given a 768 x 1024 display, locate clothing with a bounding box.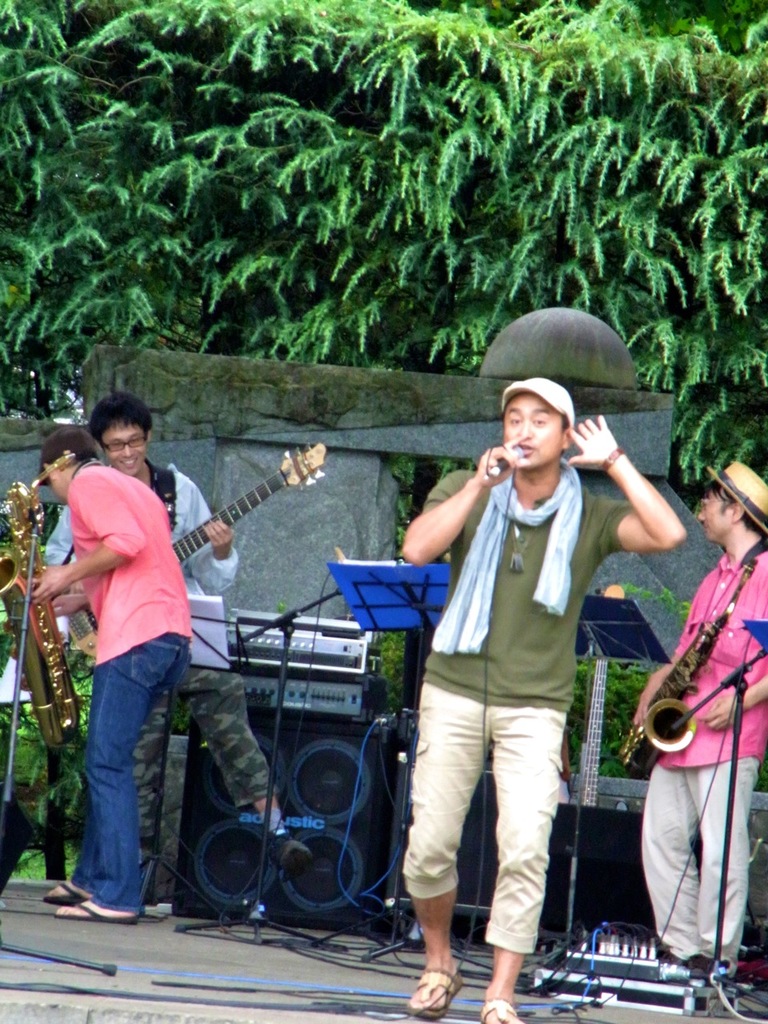
Located: [x1=657, y1=534, x2=767, y2=963].
